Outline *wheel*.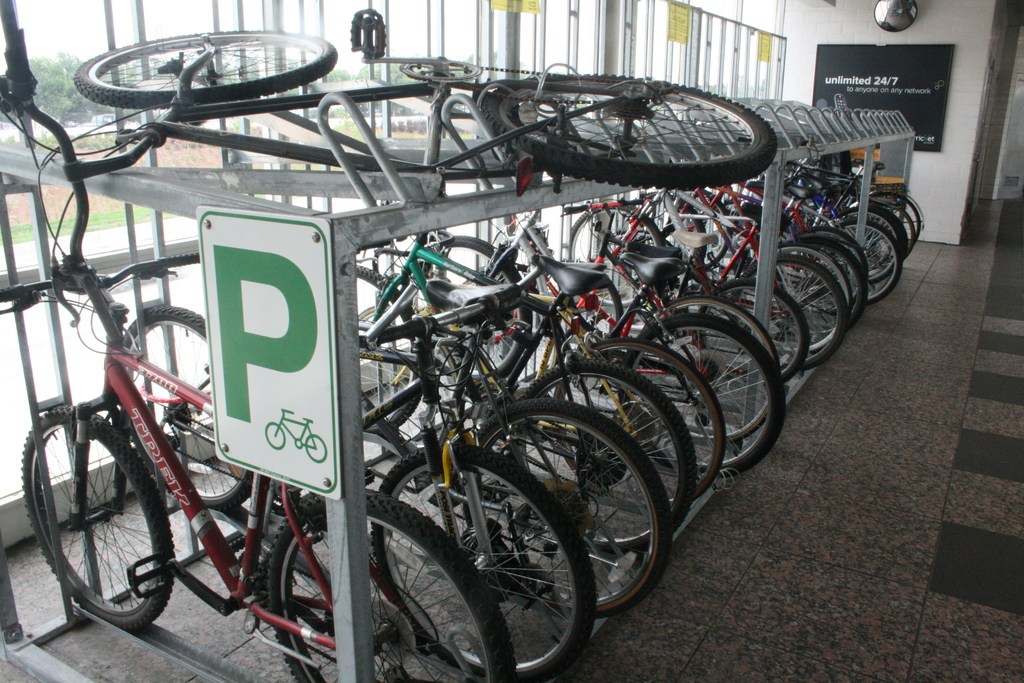
Outline: (left=31, top=419, right=161, bottom=629).
